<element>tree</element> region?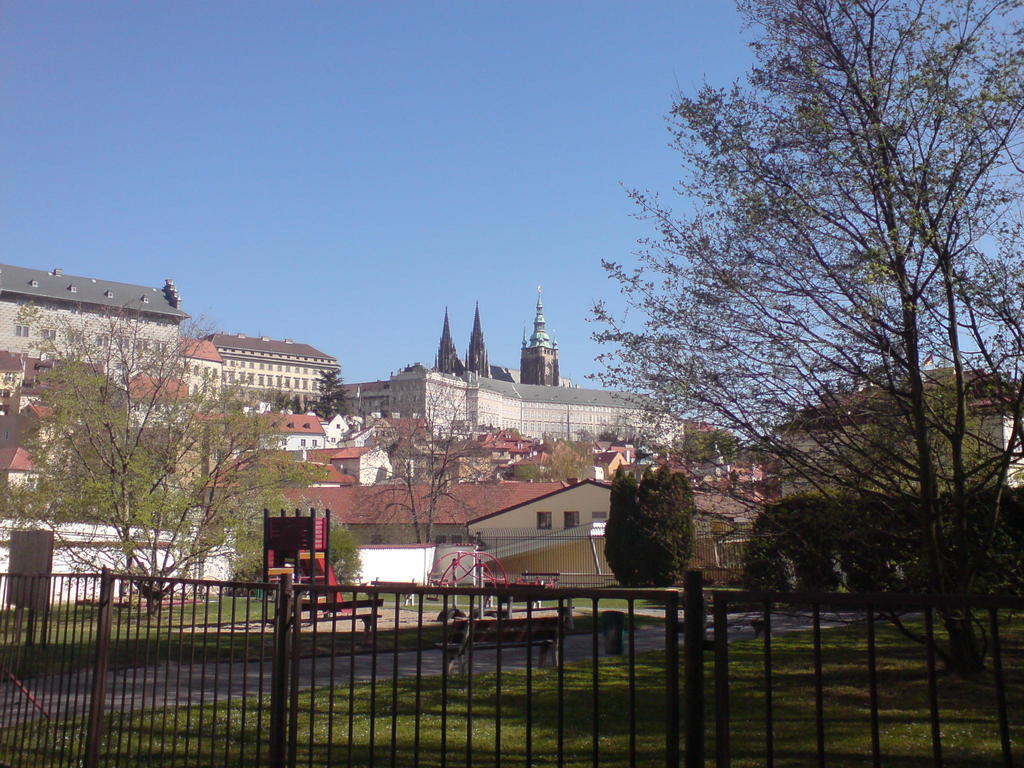
region(0, 281, 306, 601)
